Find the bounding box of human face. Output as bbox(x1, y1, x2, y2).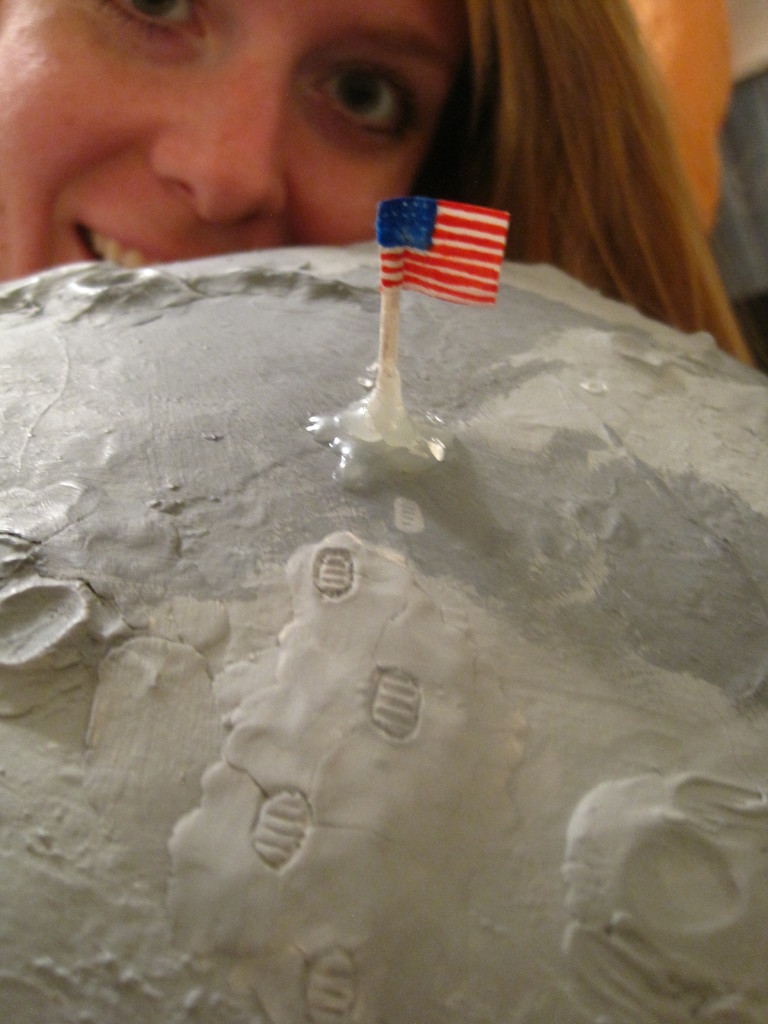
bbox(0, 0, 476, 290).
